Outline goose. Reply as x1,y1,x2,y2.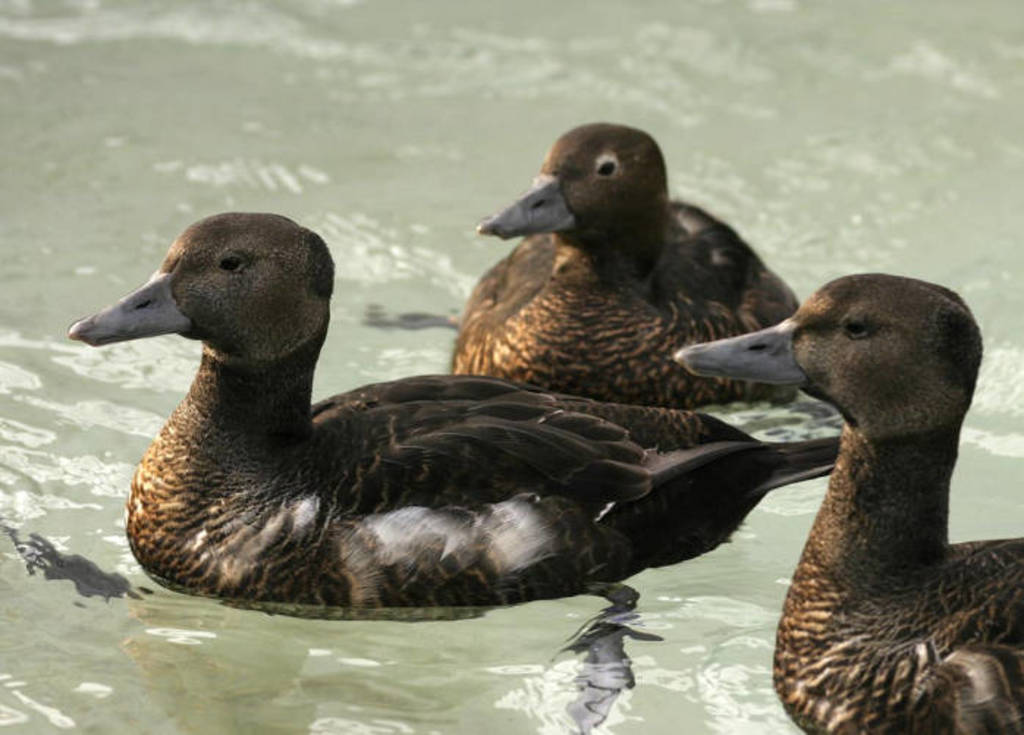
670,277,1023,734.
